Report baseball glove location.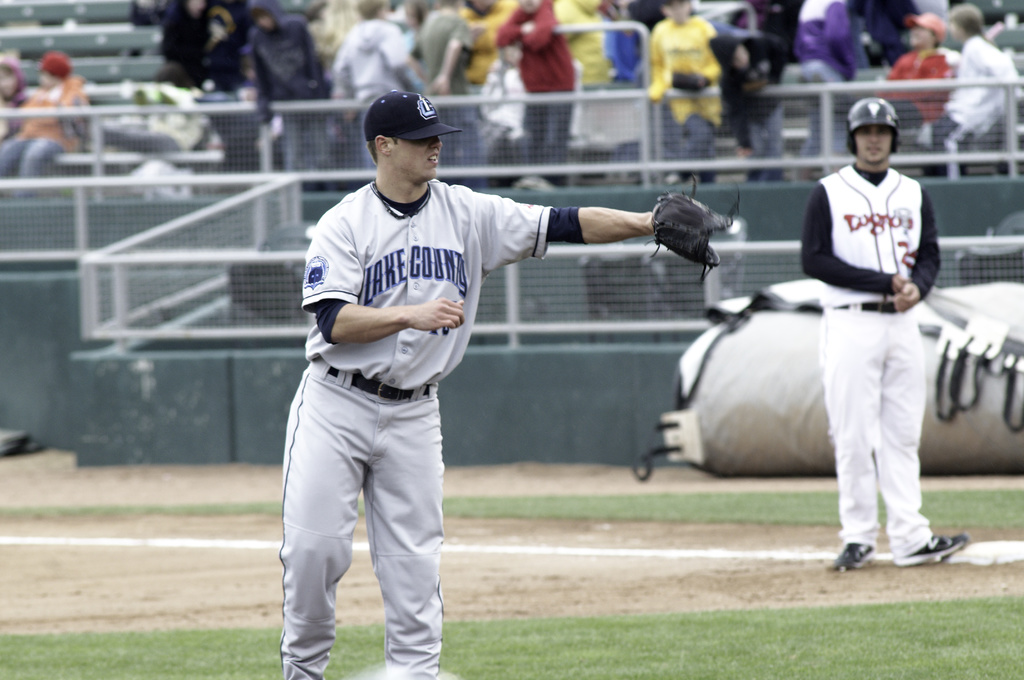
Report: {"left": 646, "top": 178, "right": 742, "bottom": 280}.
